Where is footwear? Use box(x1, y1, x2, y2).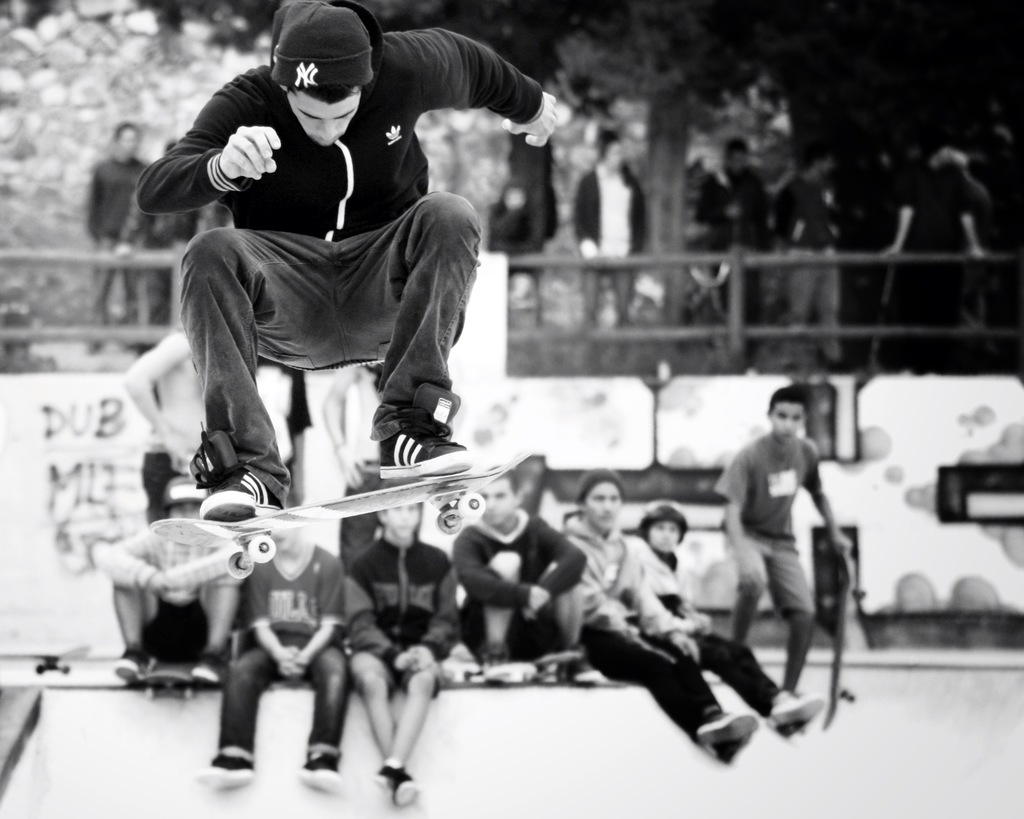
box(396, 767, 422, 808).
